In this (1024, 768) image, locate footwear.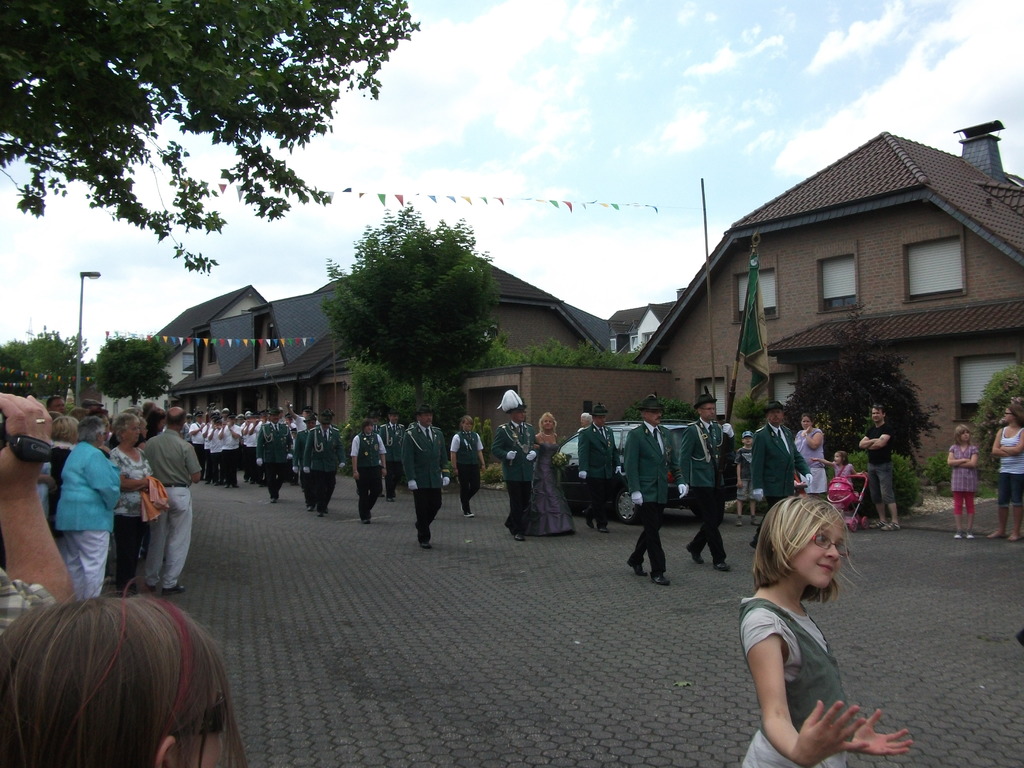
Bounding box: bbox(463, 513, 470, 517).
